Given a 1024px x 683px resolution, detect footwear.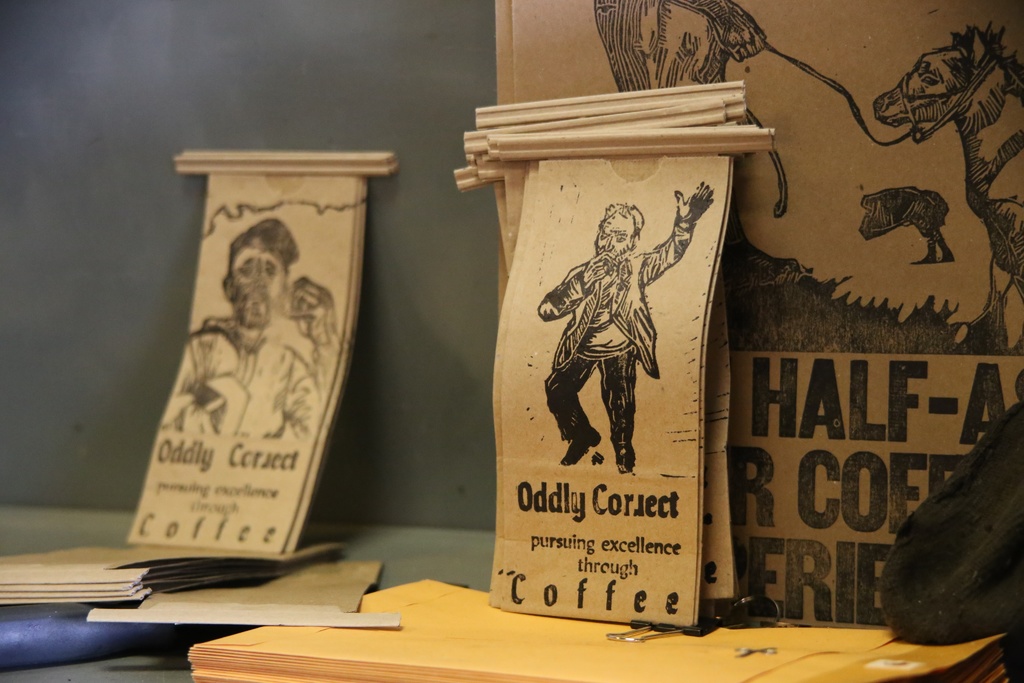
(559, 422, 598, 463).
